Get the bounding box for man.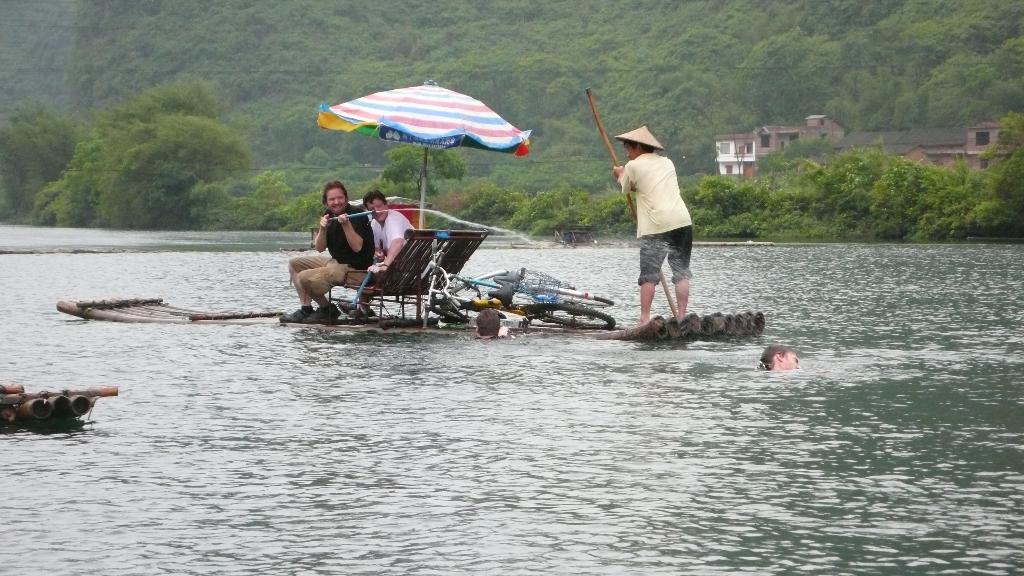
[left=278, top=184, right=378, bottom=330].
